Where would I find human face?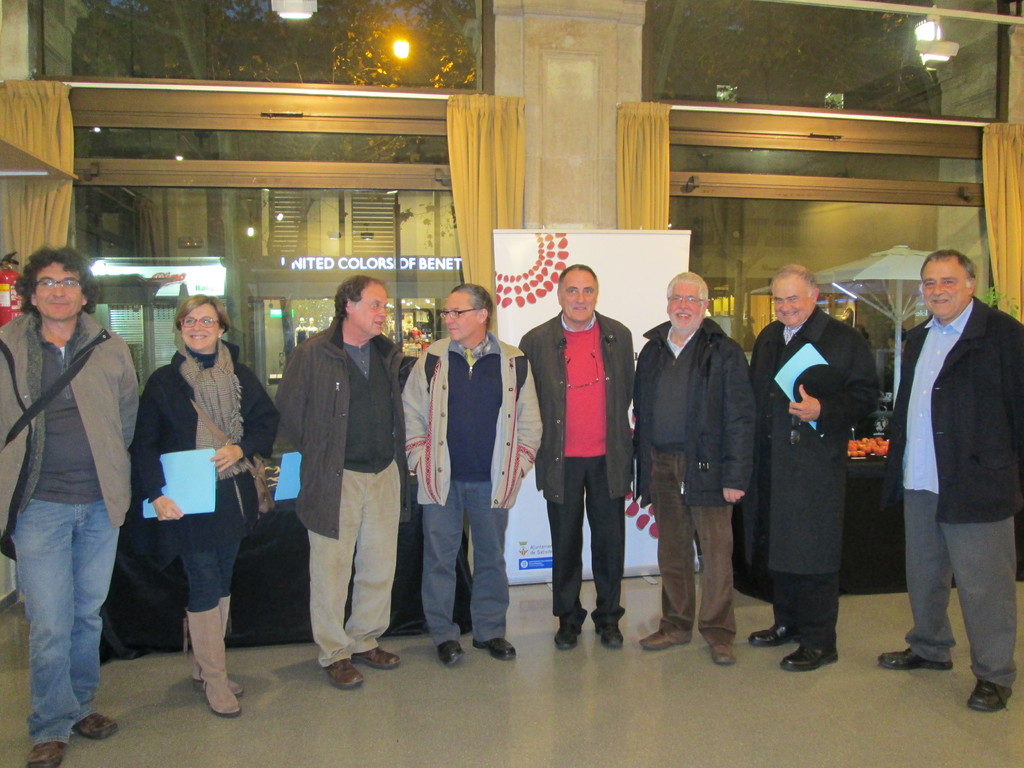
At pyautogui.locateOnScreen(439, 292, 475, 338).
